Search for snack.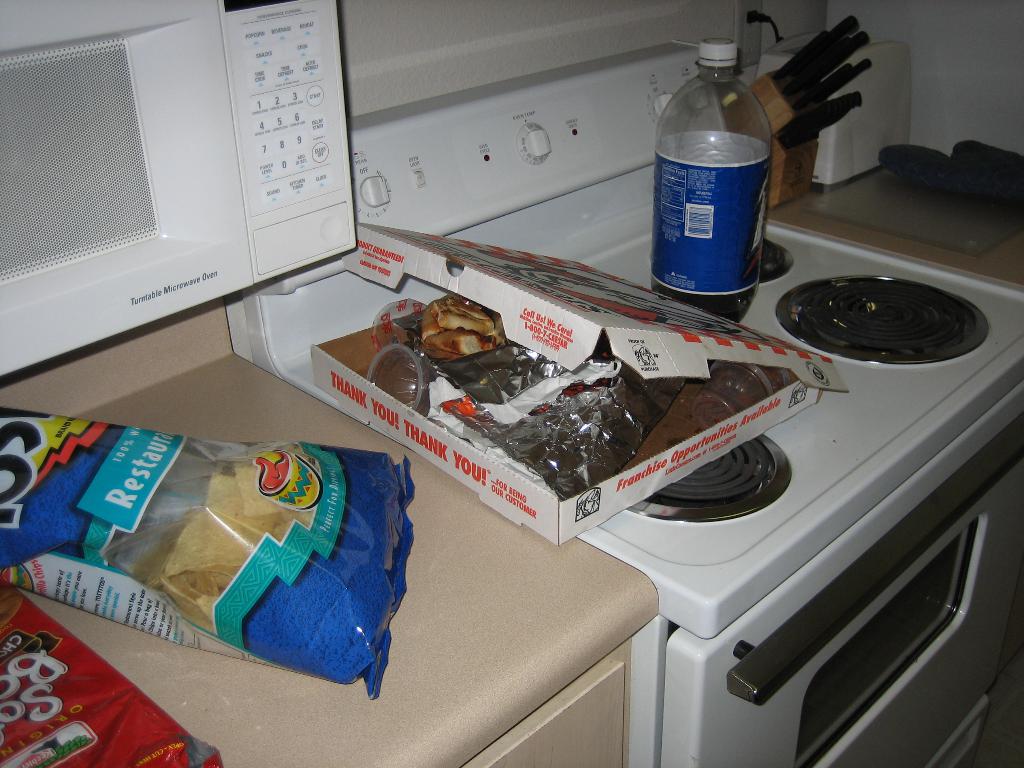
Found at Rect(416, 292, 513, 357).
